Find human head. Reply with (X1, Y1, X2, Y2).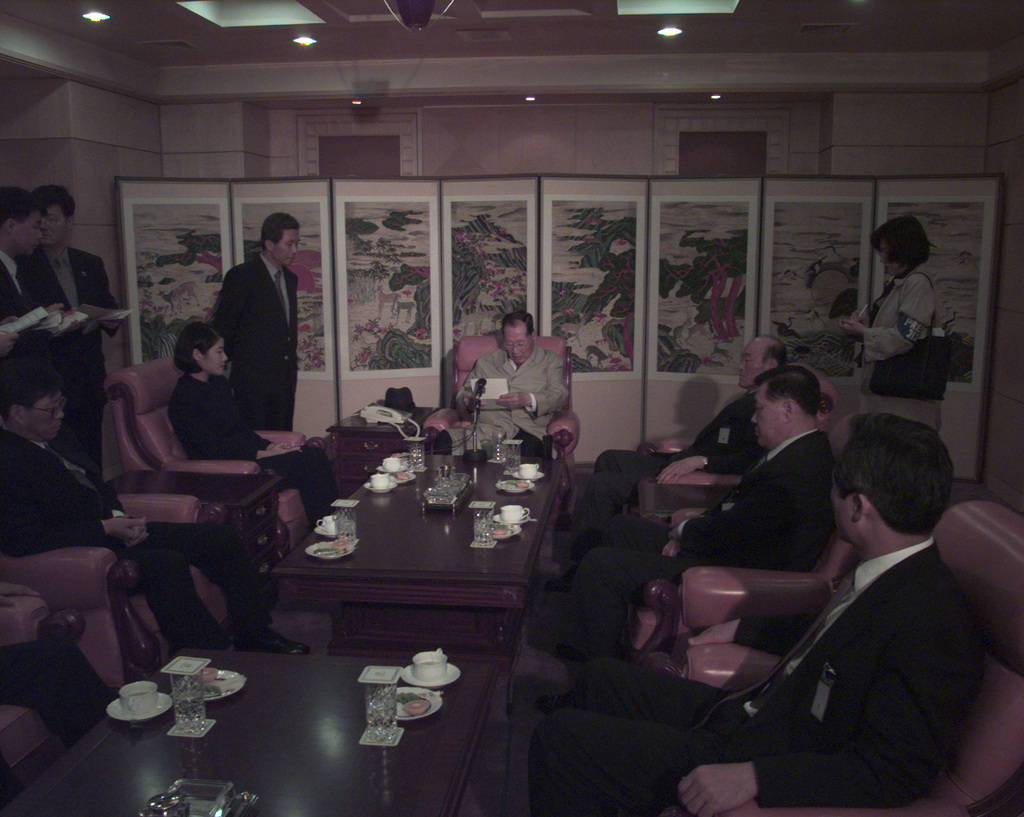
(44, 185, 78, 254).
